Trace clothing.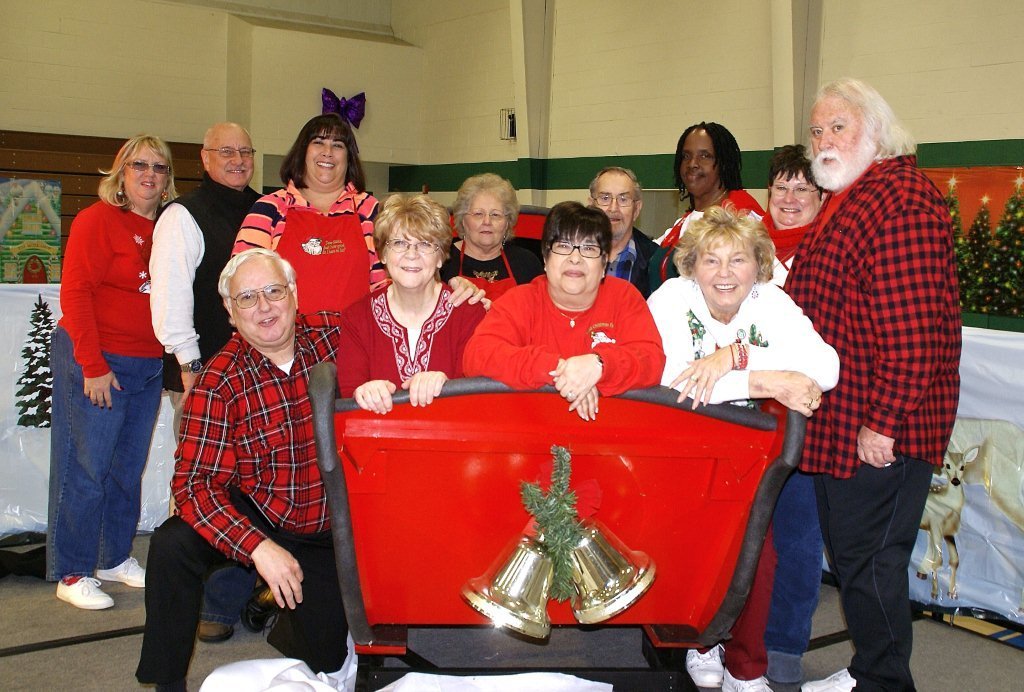
Traced to bbox=(435, 272, 677, 444).
